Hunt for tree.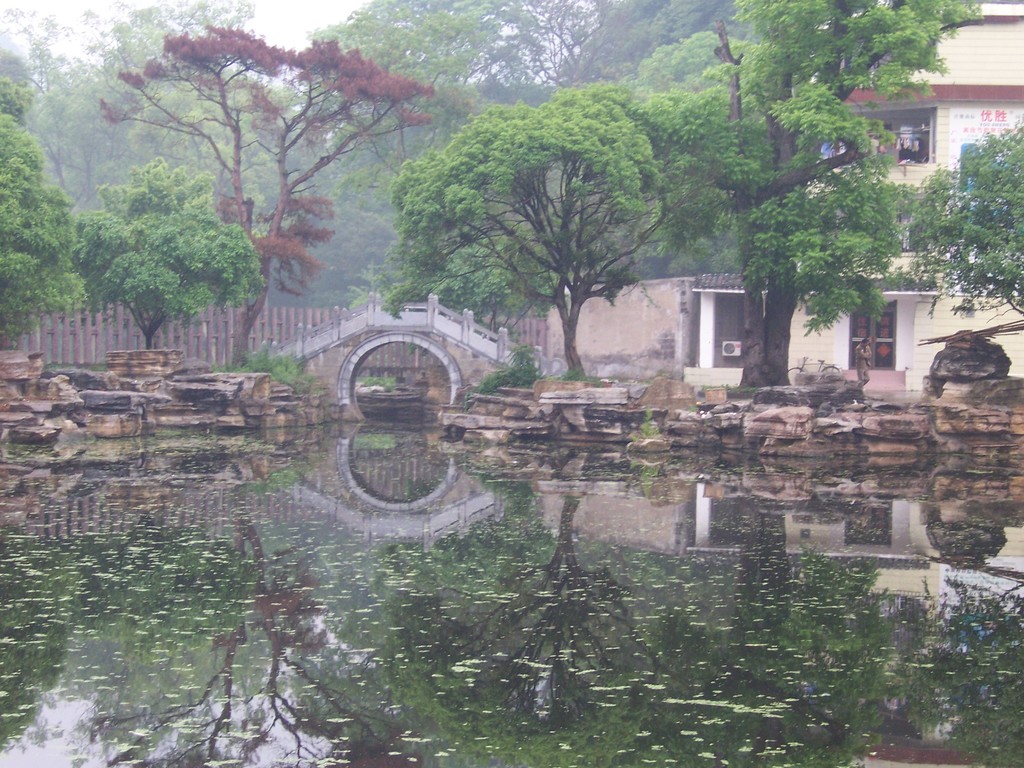
Hunted down at region(64, 134, 264, 349).
